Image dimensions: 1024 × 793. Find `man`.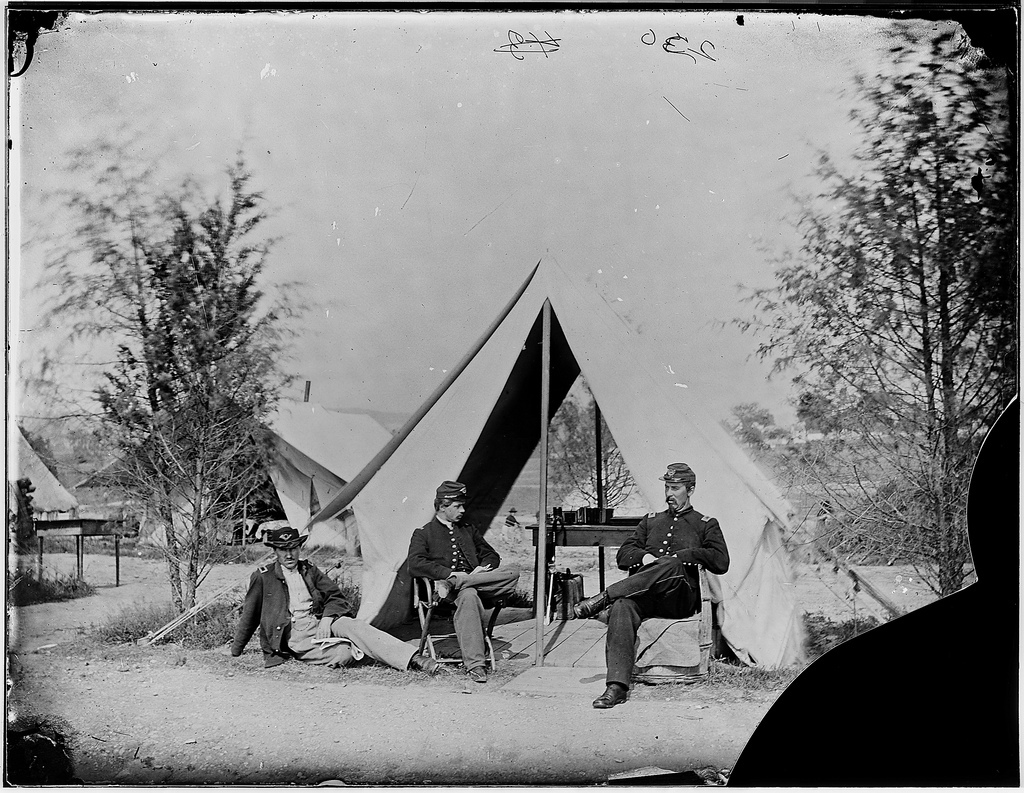
rect(411, 480, 522, 682).
